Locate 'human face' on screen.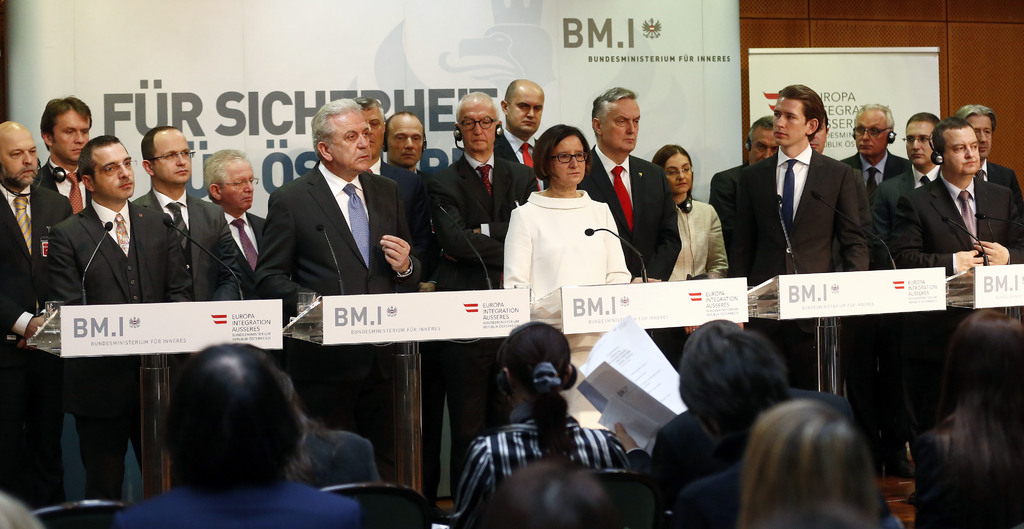
On screen at BBox(772, 100, 806, 147).
